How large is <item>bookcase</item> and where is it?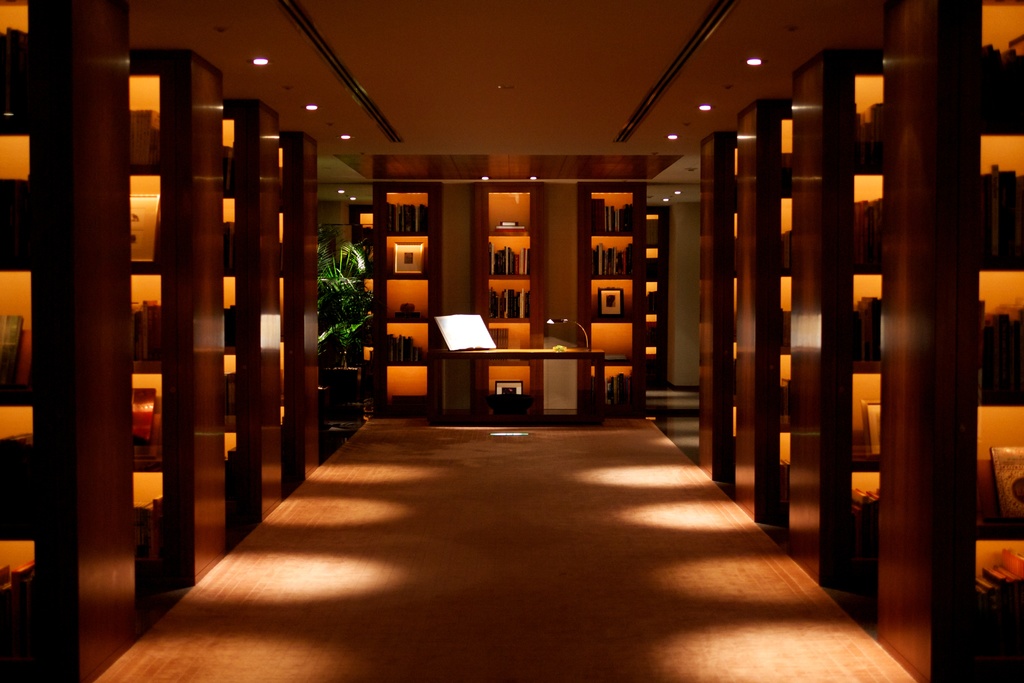
Bounding box: 131, 50, 228, 591.
